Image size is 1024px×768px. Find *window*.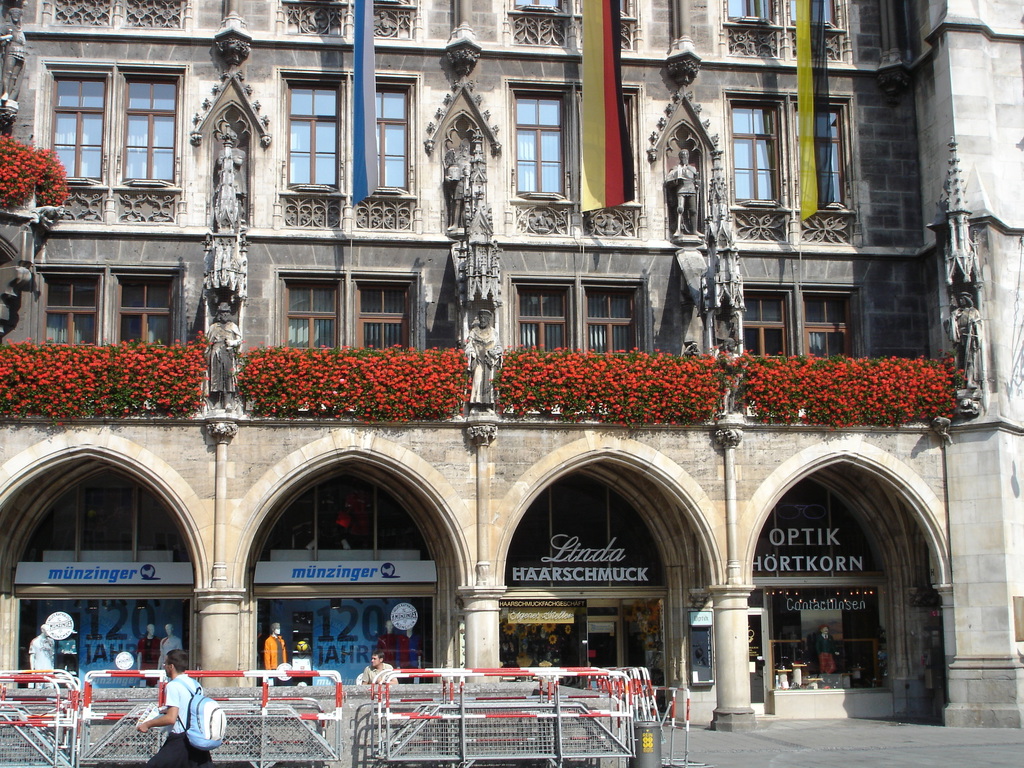
bbox=(780, 0, 834, 22).
